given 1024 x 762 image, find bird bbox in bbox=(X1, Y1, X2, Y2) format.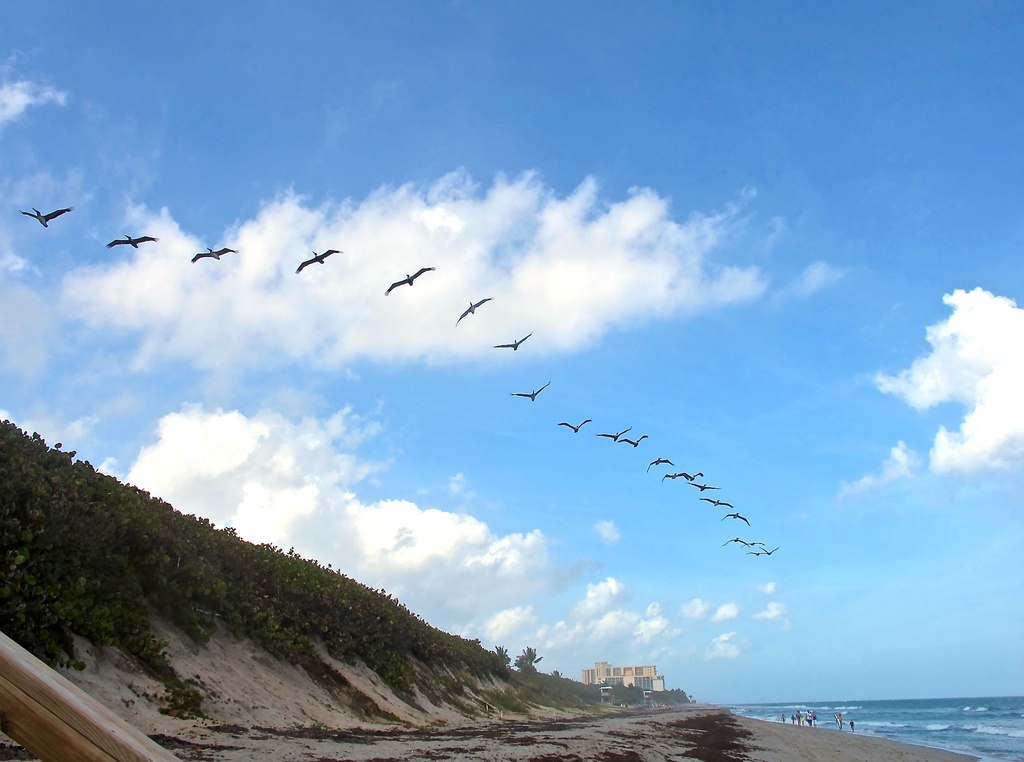
bbox=(454, 296, 492, 328).
